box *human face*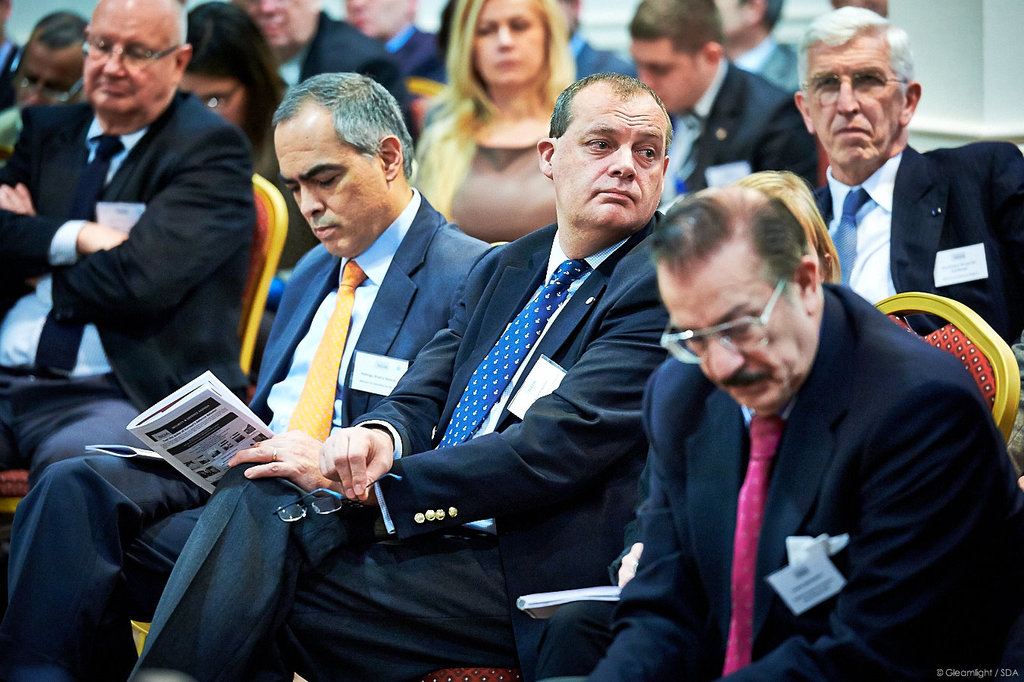
Rect(635, 30, 709, 112)
